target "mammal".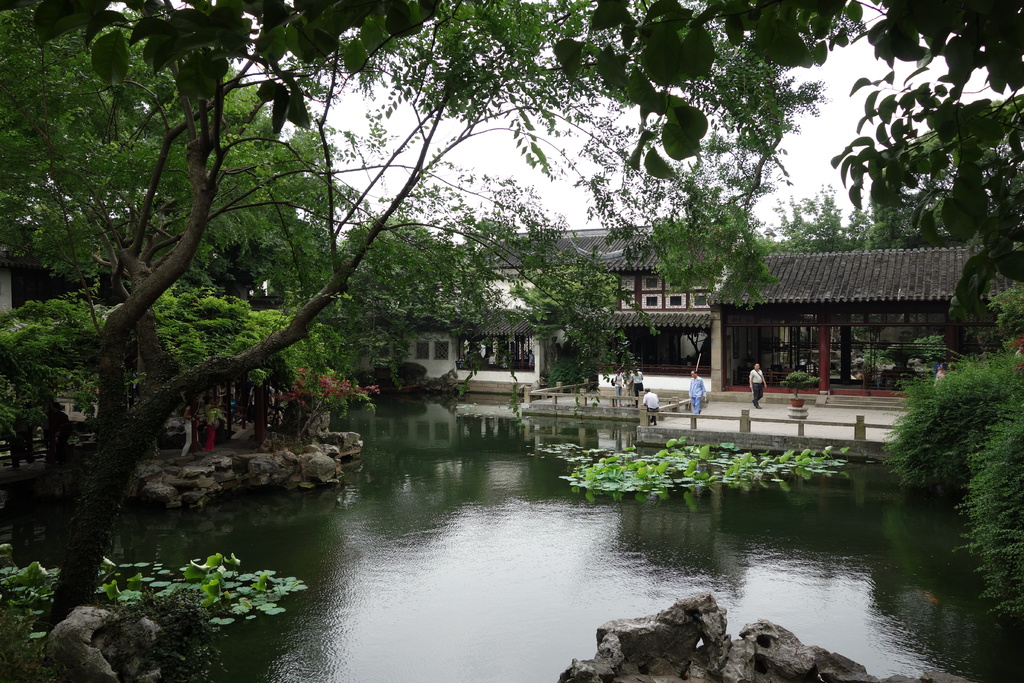
Target region: pyautogui.locateOnScreen(643, 387, 660, 426).
